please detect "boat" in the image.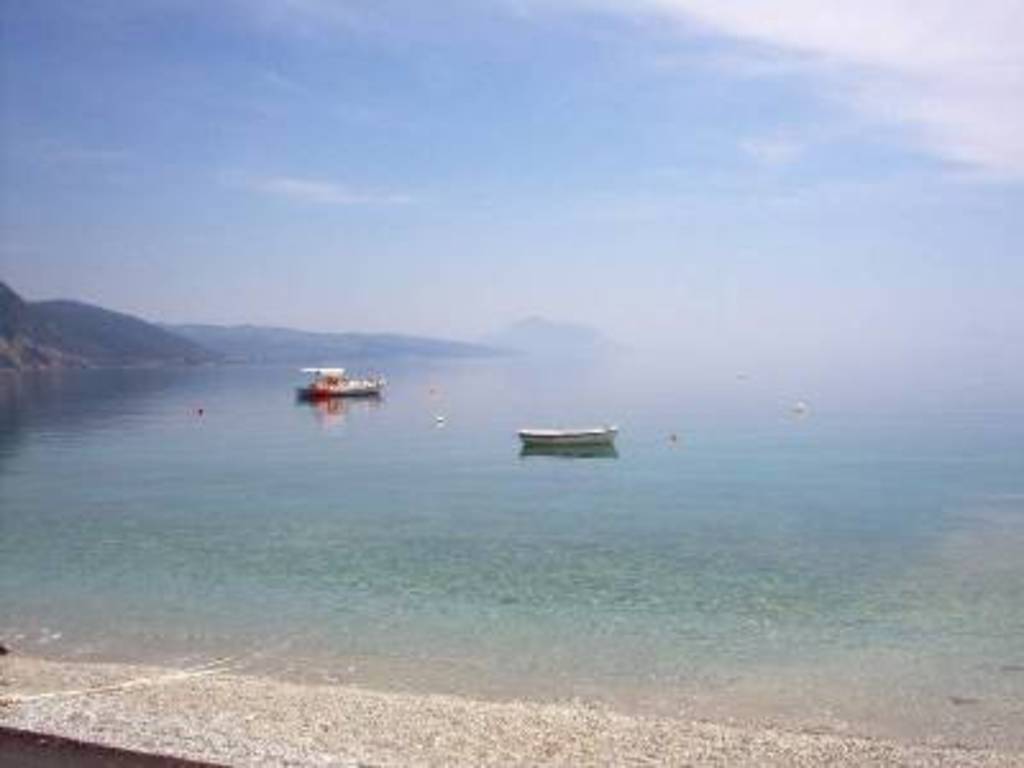
<bbox>520, 425, 625, 453</bbox>.
